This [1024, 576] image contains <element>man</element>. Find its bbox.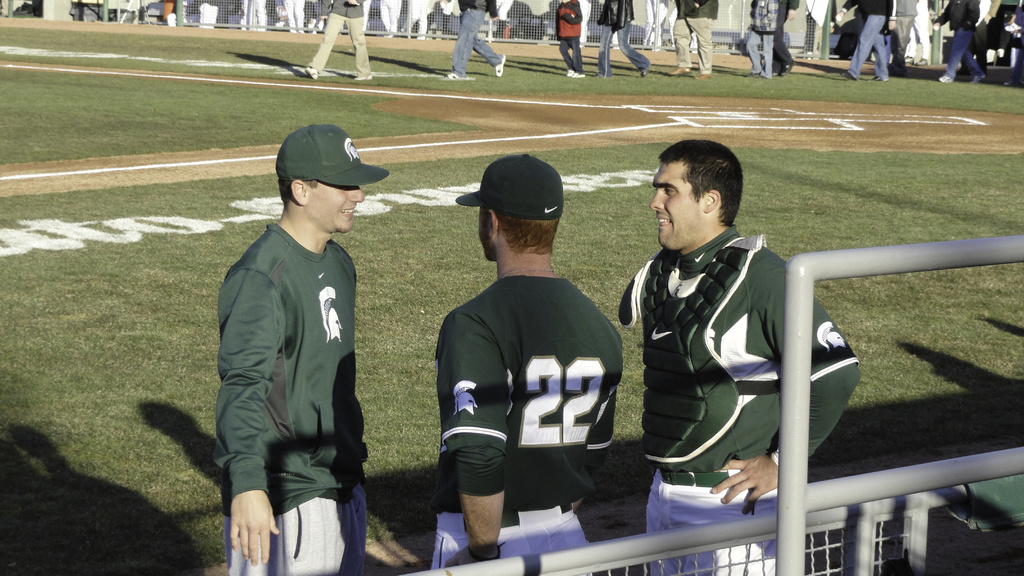
BBox(439, 0, 508, 81).
